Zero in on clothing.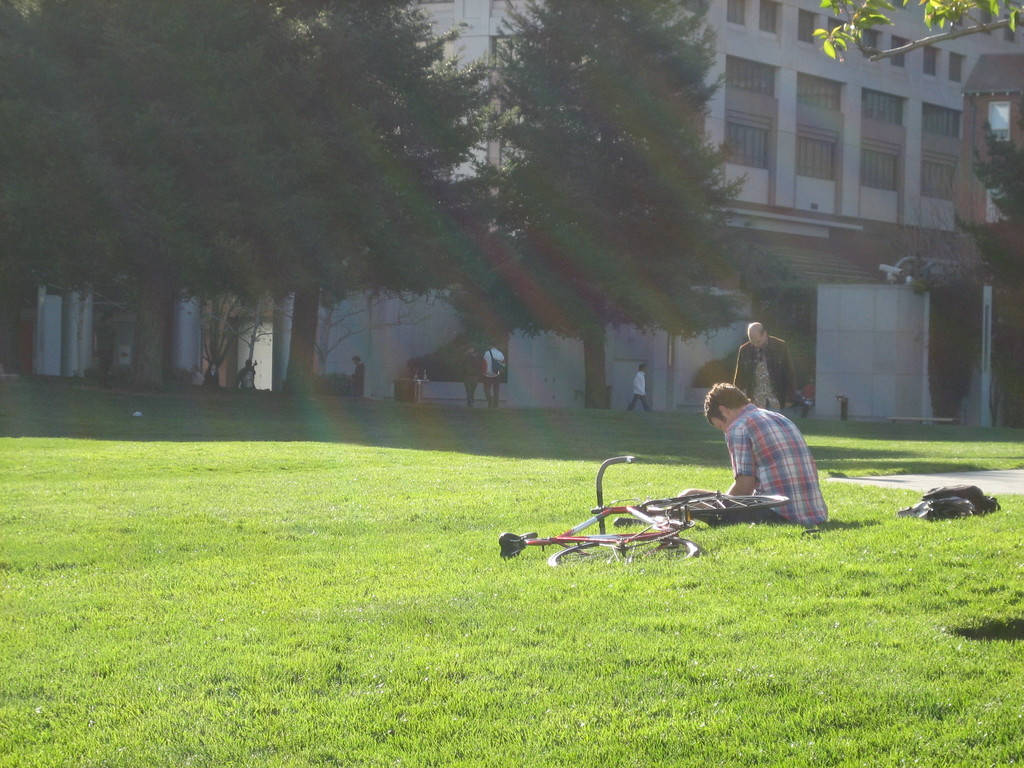
Zeroed in: [x1=350, y1=360, x2=364, y2=397].
